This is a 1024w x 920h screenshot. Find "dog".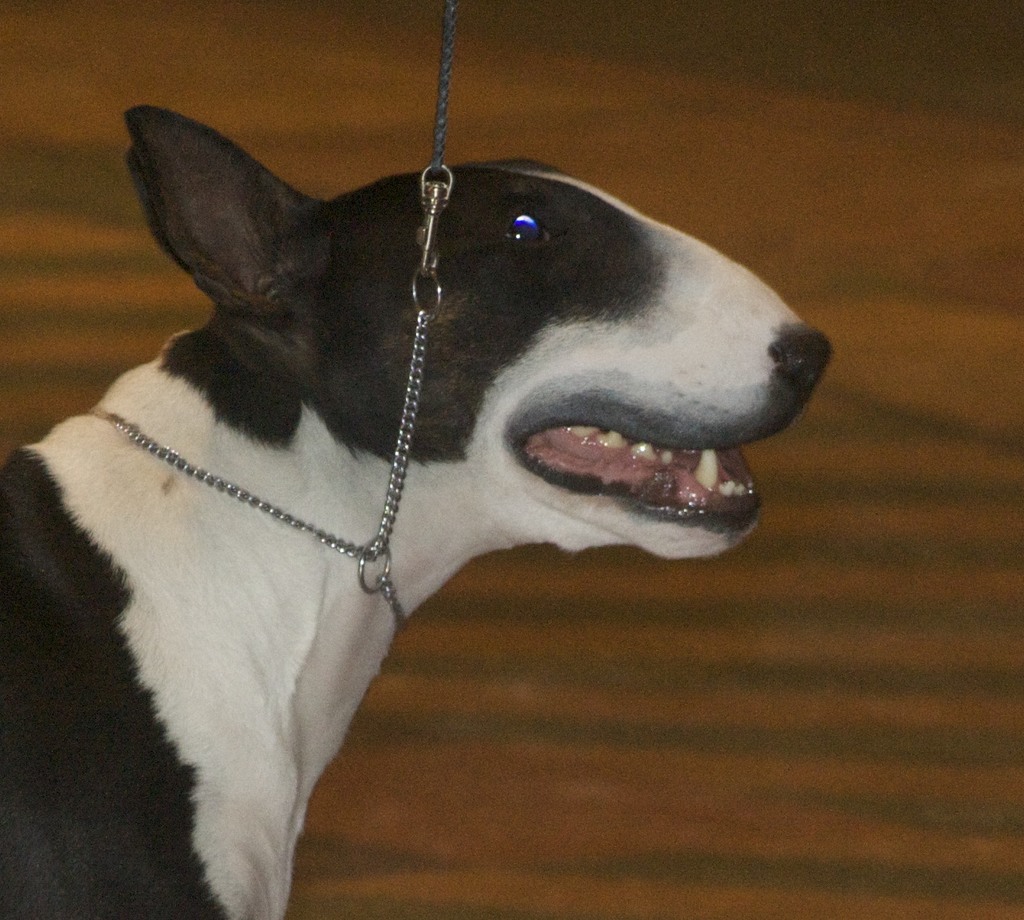
Bounding box: x1=0 y1=98 x2=828 y2=919.
